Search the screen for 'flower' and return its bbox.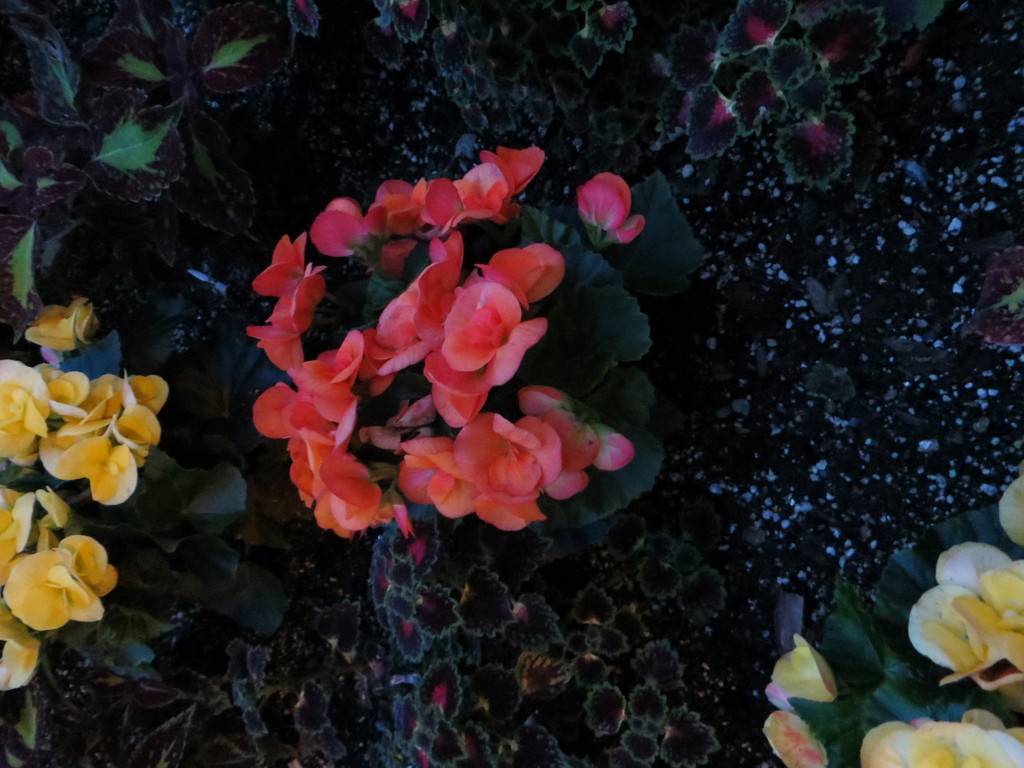
Found: <bbox>759, 633, 851, 767</bbox>.
